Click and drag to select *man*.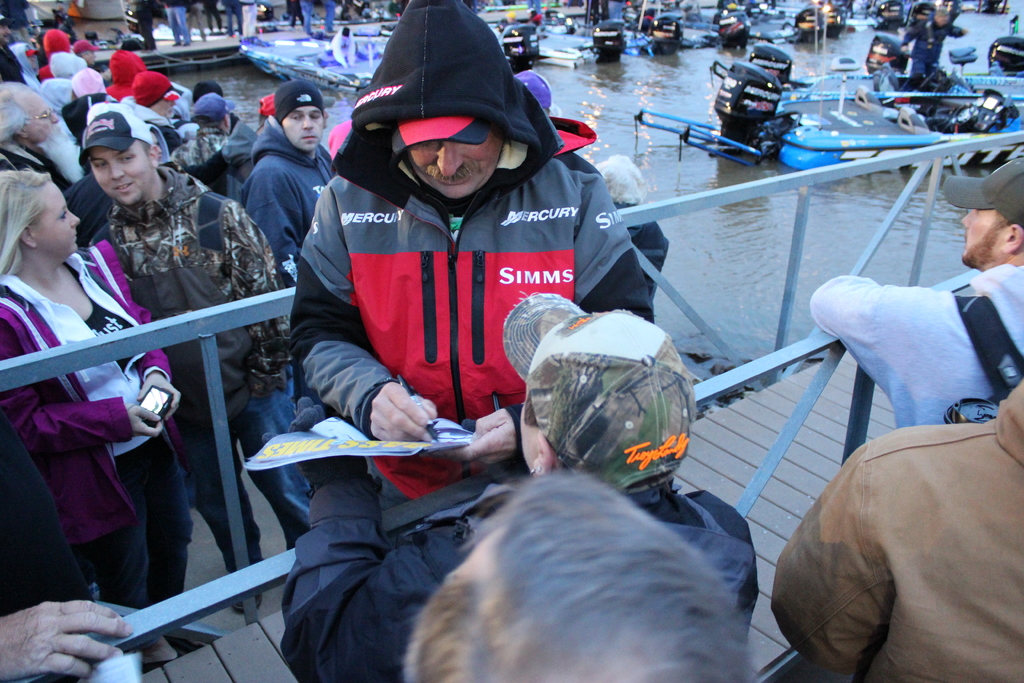
Selection: x1=400, y1=464, x2=754, y2=682.
